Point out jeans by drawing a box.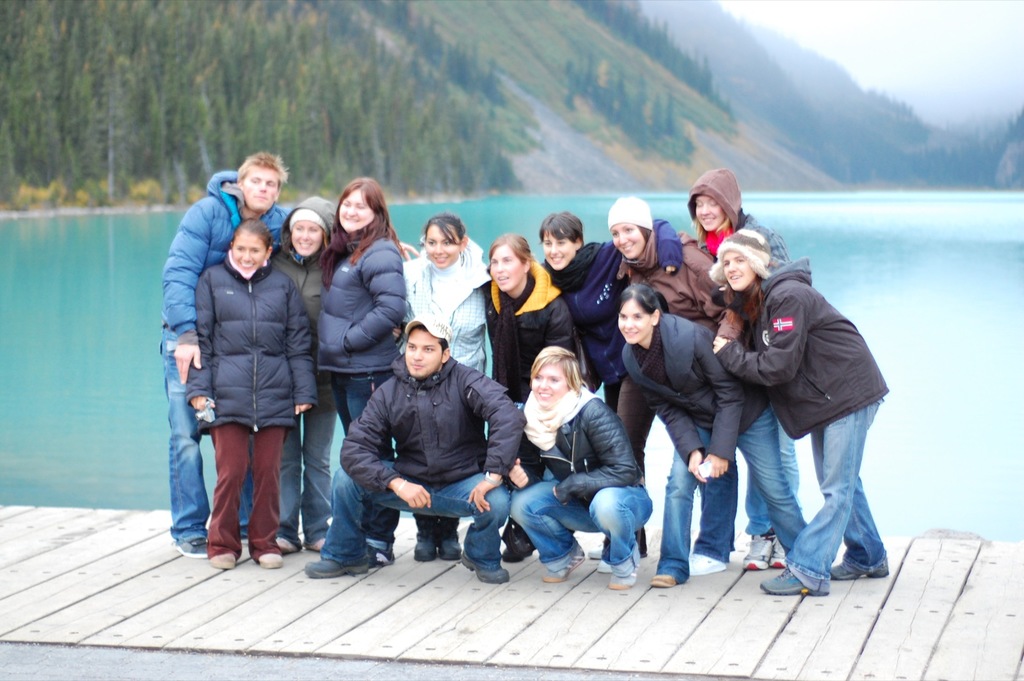
l=275, t=378, r=337, b=541.
